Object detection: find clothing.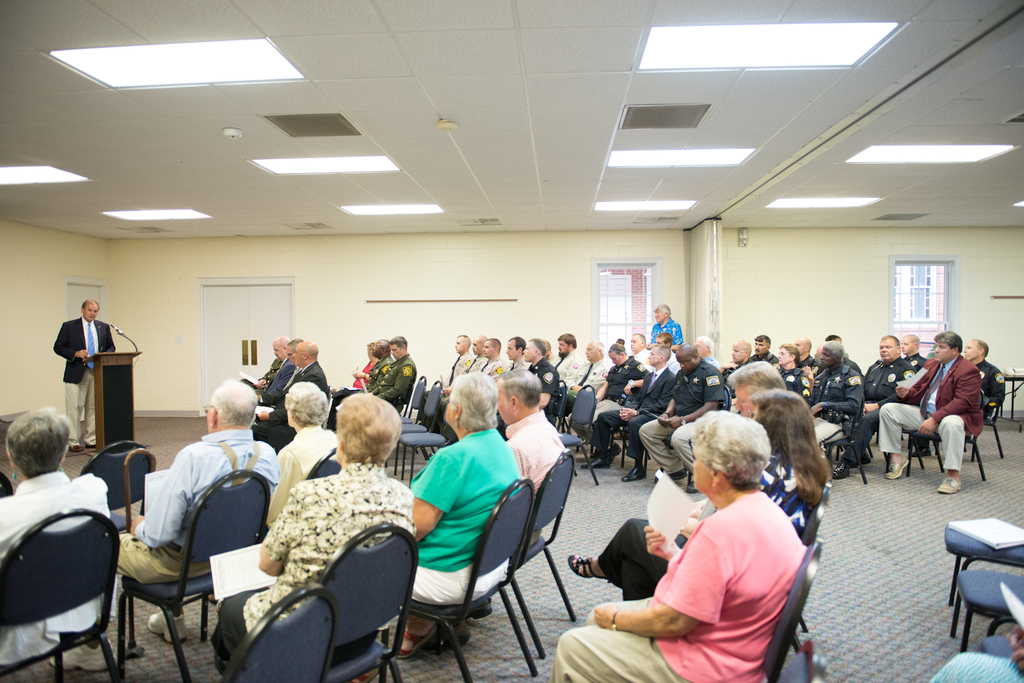
crop(548, 486, 810, 682).
